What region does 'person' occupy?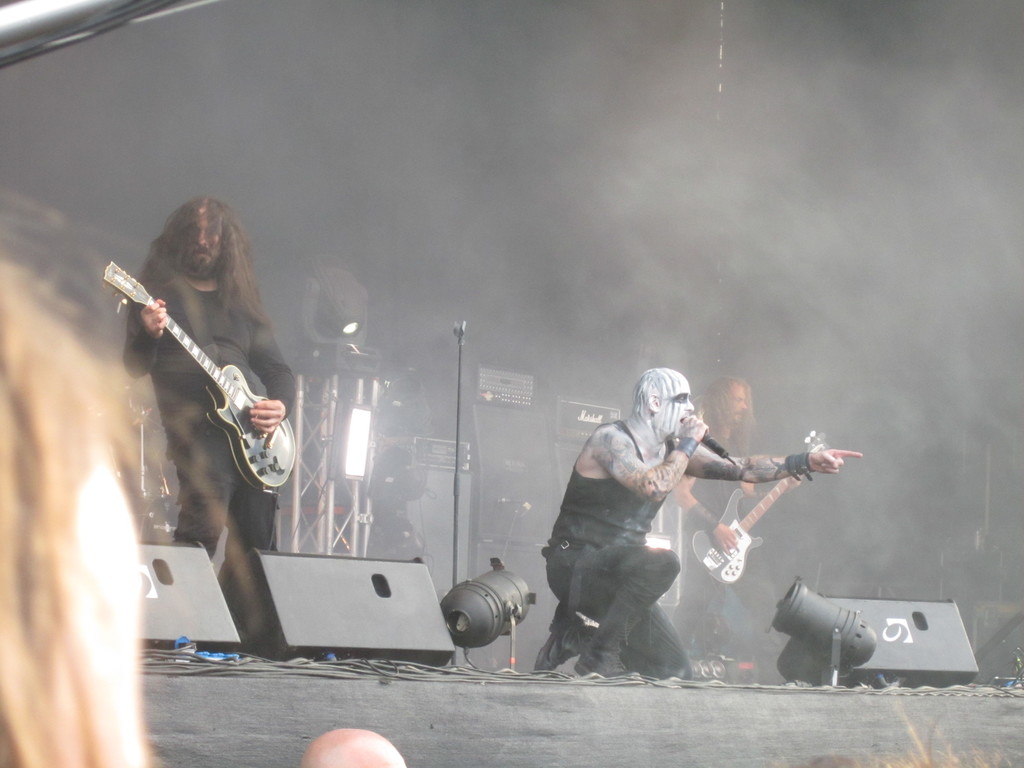
[122, 200, 298, 659].
